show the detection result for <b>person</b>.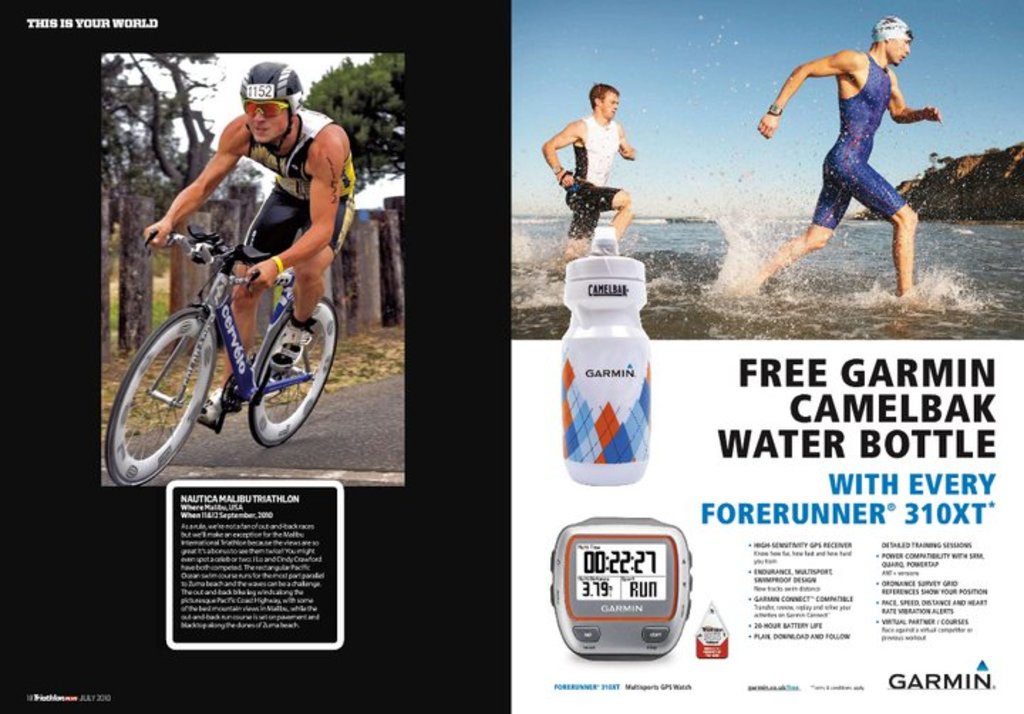
(x1=747, y1=16, x2=947, y2=317).
